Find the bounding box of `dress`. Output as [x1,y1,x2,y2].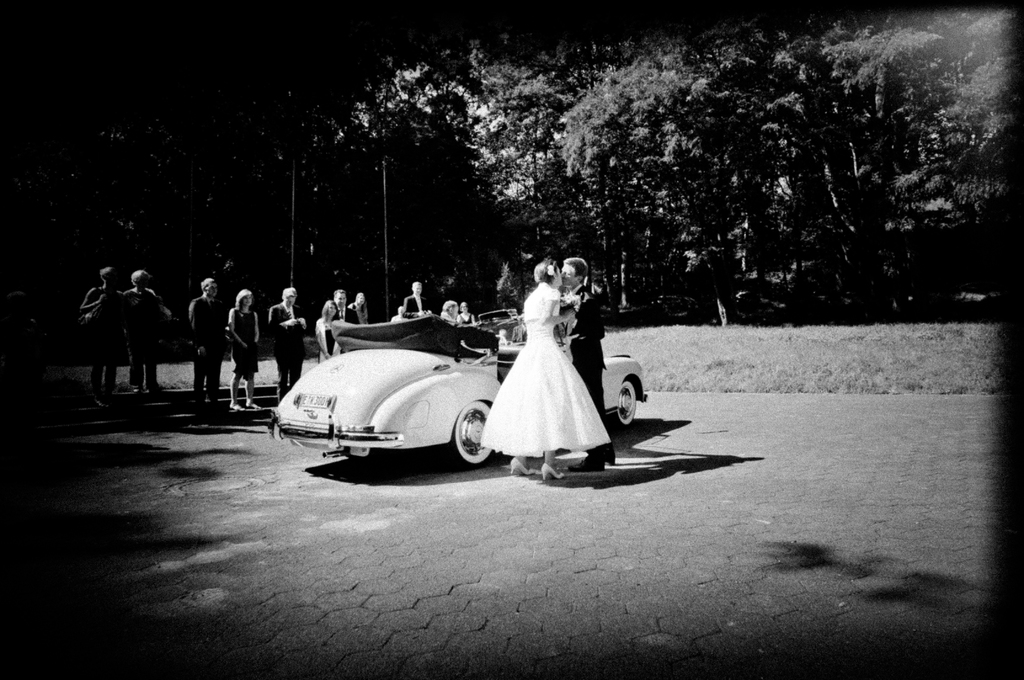
[481,318,611,457].
